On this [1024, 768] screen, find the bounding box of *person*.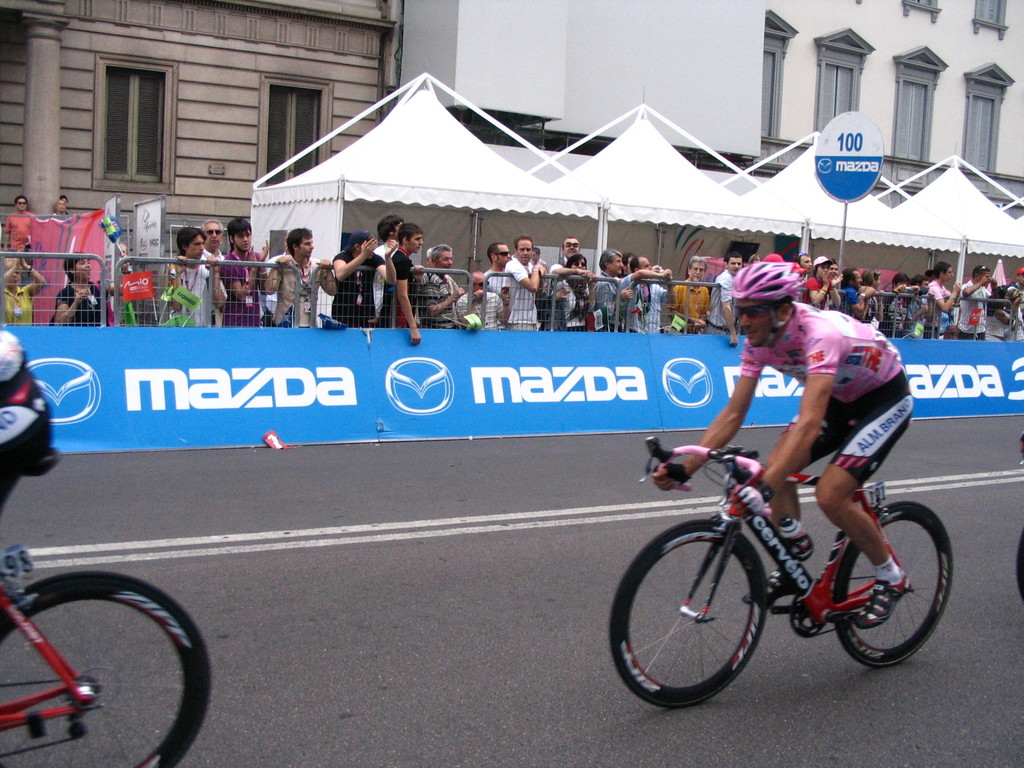
Bounding box: <region>3, 194, 36, 276</region>.
